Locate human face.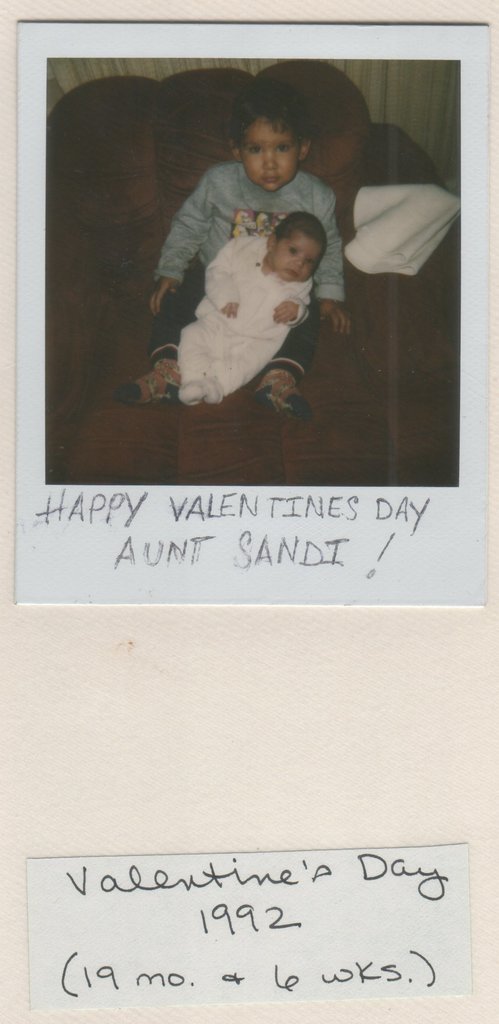
Bounding box: x1=240, y1=116, x2=303, y2=197.
